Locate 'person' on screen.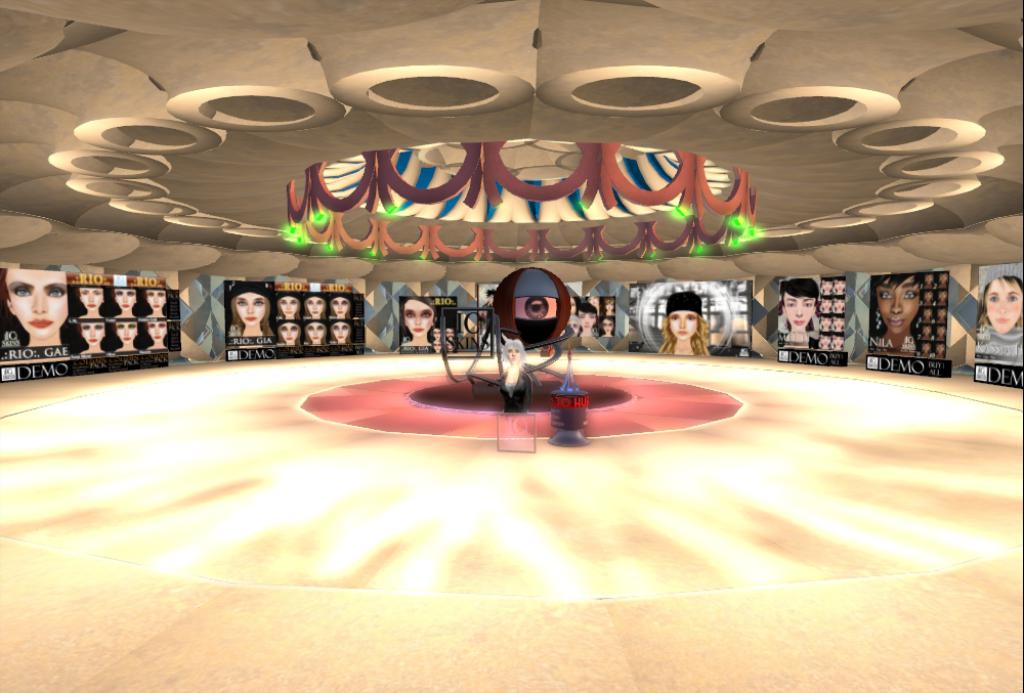
On screen at [left=444, top=327, right=456, bottom=341].
